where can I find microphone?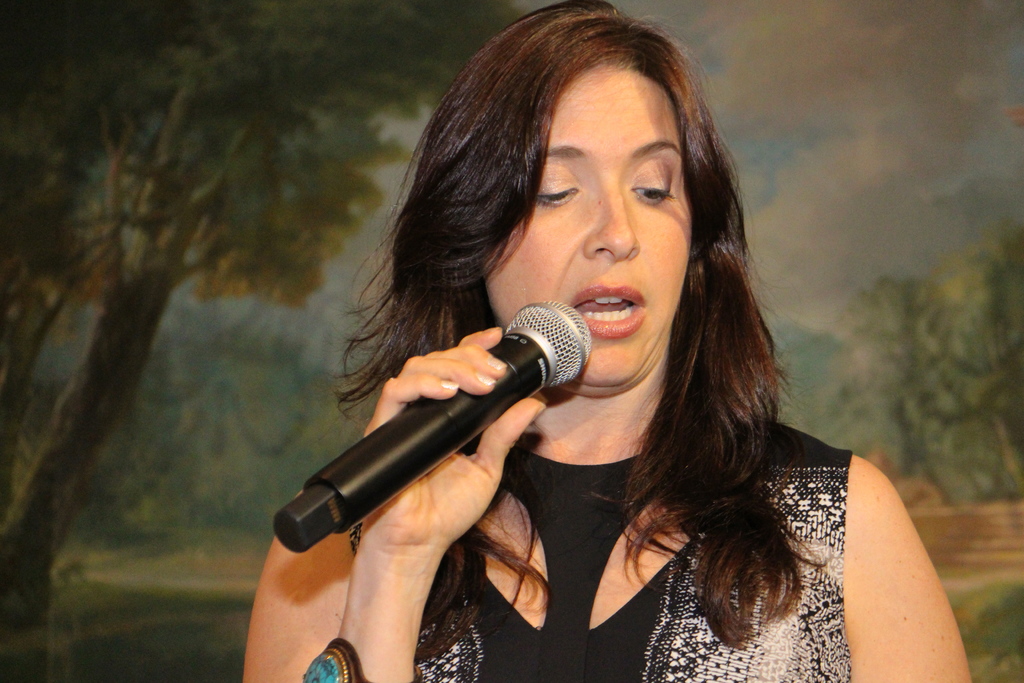
You can find it at 273/304/598/558.
